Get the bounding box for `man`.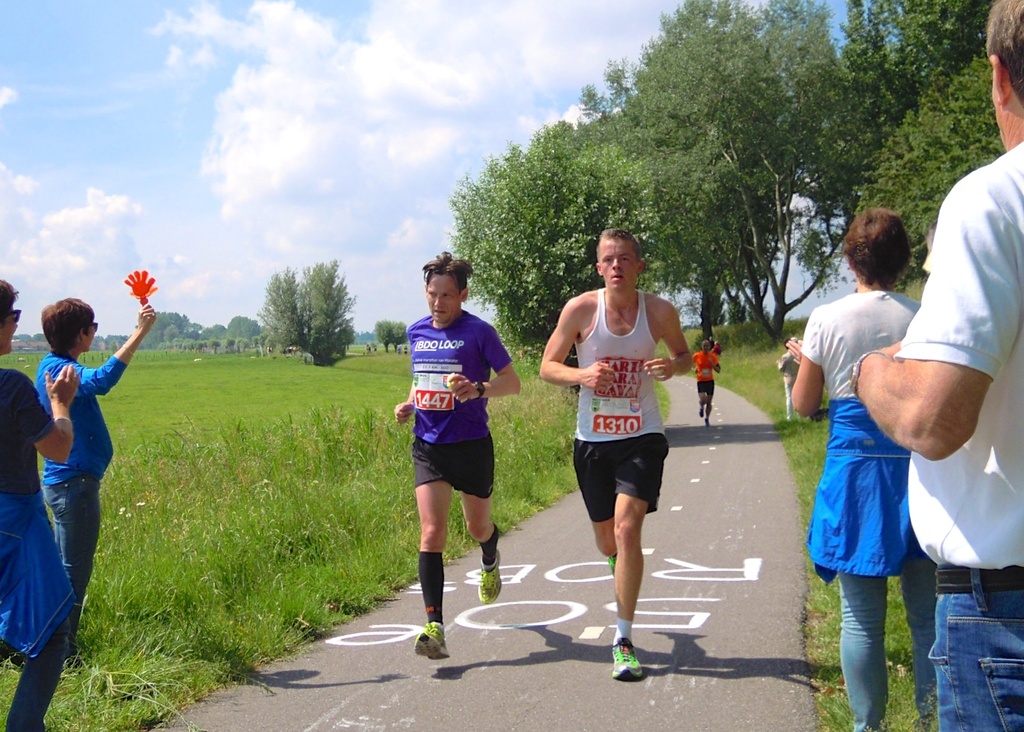
box(392, 249, 522, 661).
